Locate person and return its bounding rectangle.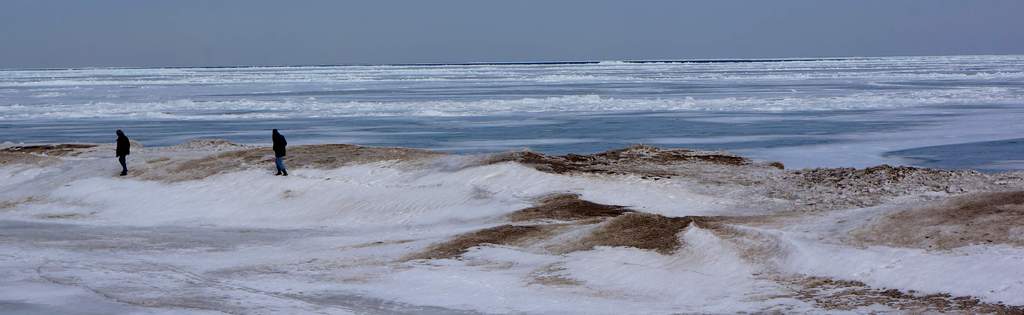
Rect(111, 128, 138, 178).
